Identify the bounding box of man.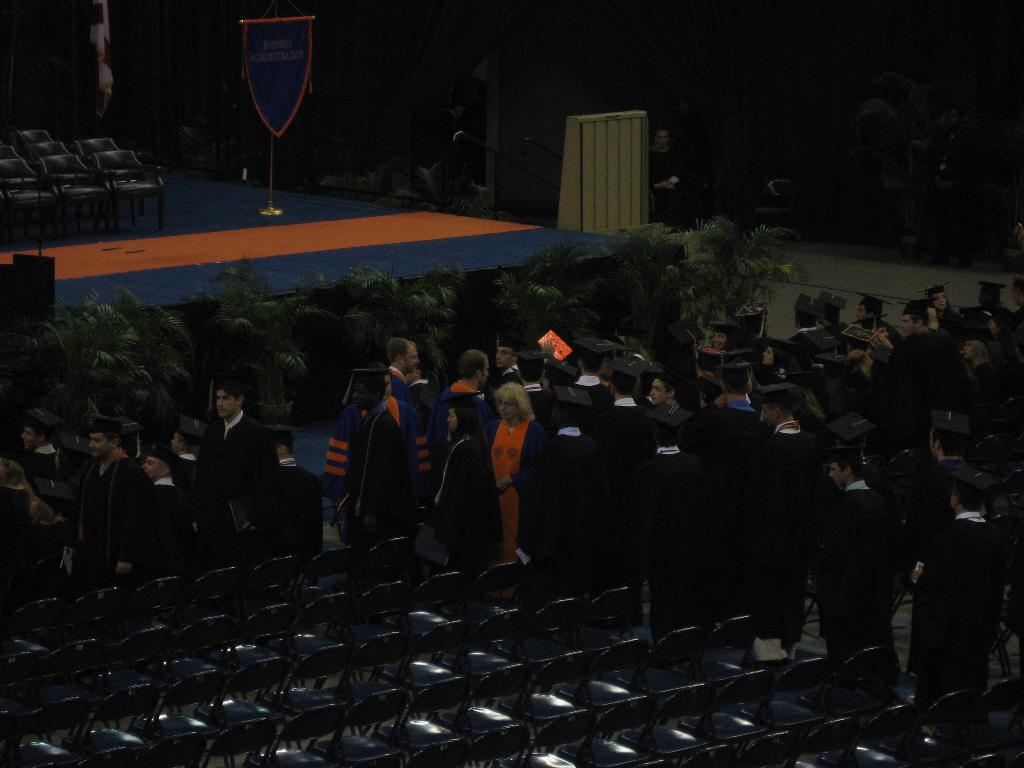
region(434, 349, 488, 429).
